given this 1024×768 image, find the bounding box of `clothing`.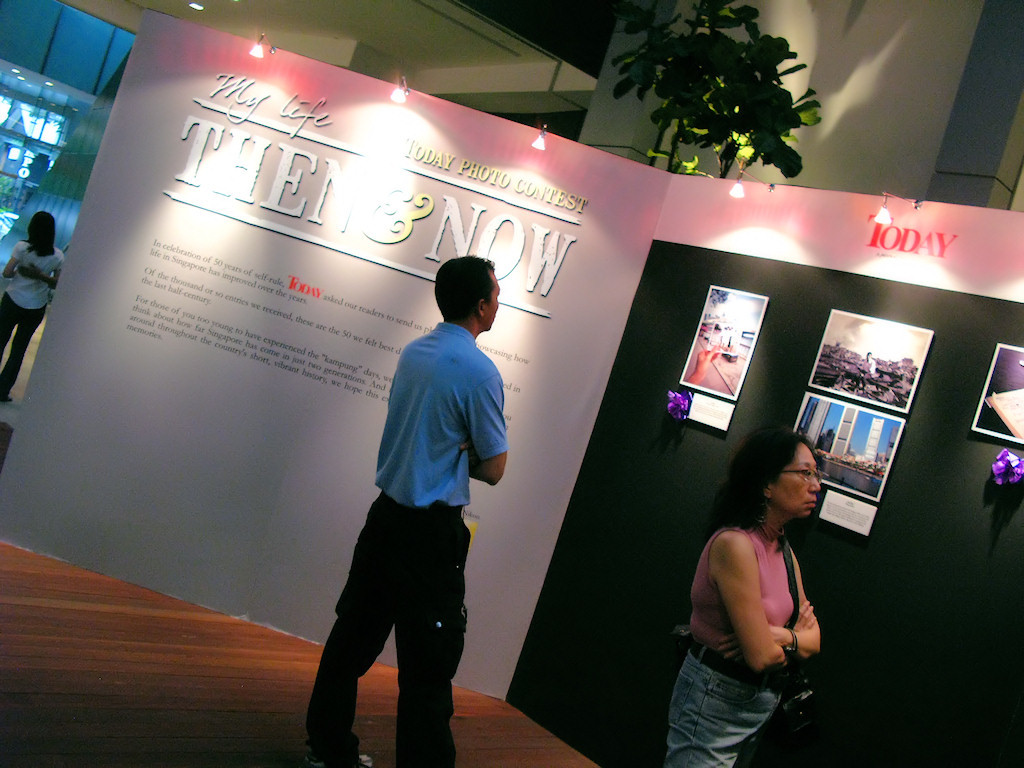
pyautogui.locateOnScreen(854, 357, 878, 389).
